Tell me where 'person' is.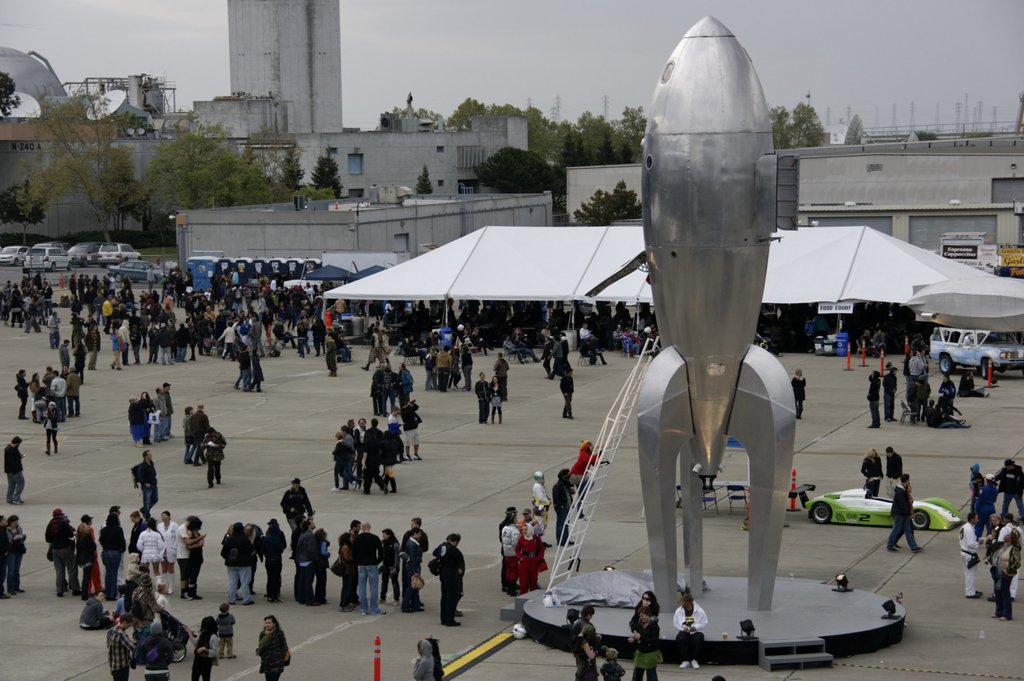
'person' is at Rect(883, 365, 895, 426).
